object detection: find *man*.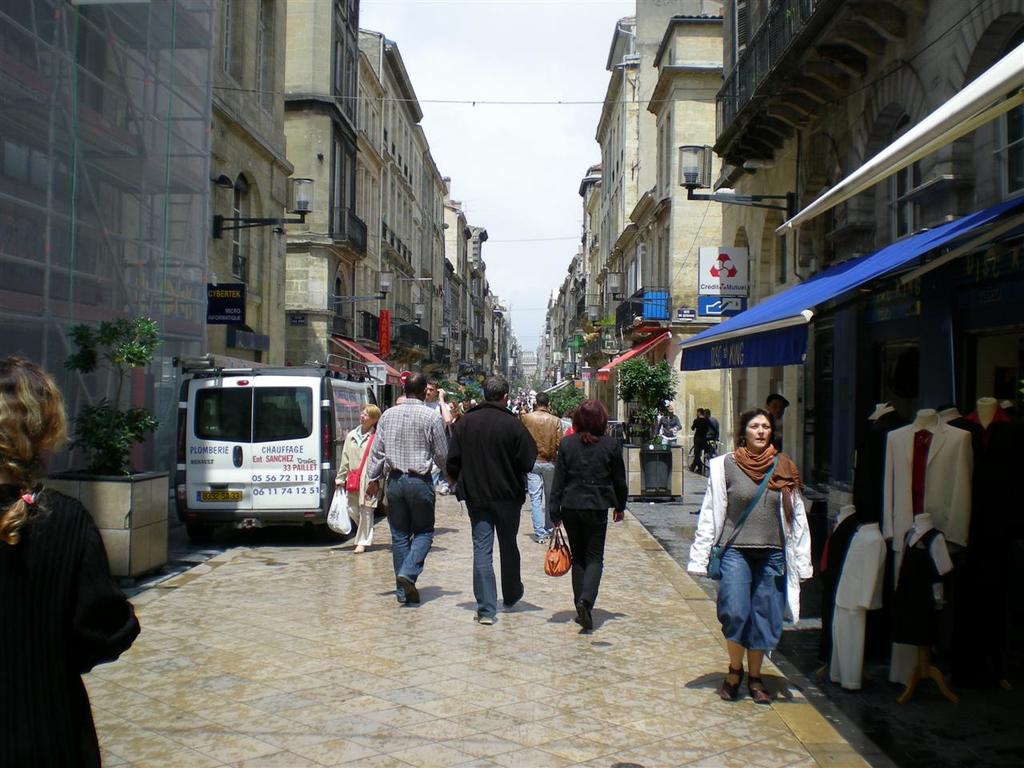
detection(363, 373, 443, 602).
